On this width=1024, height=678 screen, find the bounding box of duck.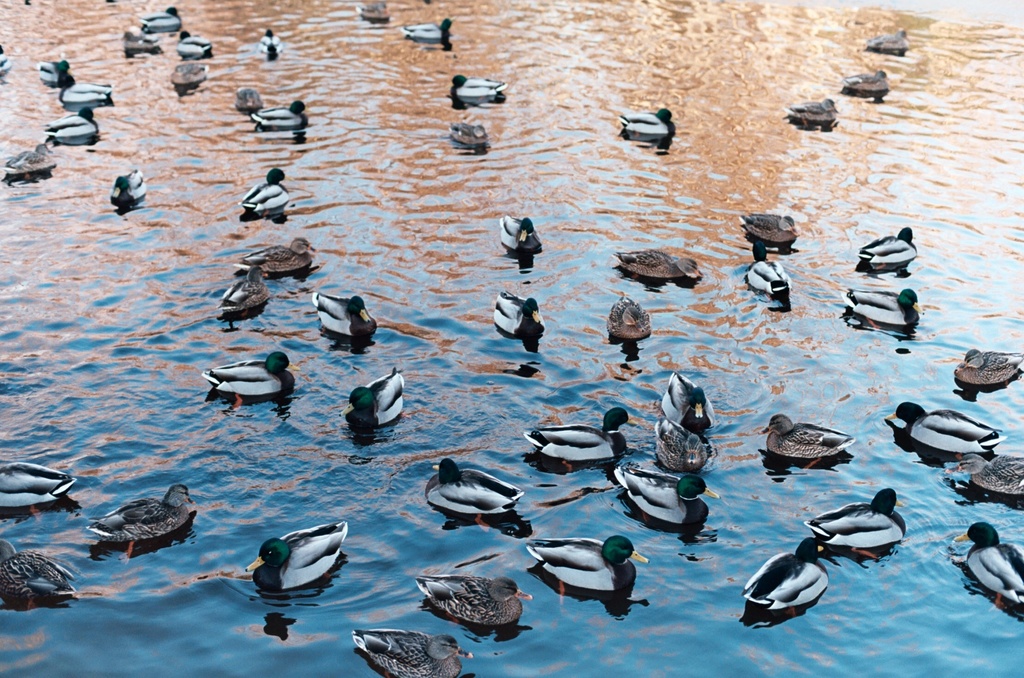
Bounding box: <box>57,58,116,110</box>.
